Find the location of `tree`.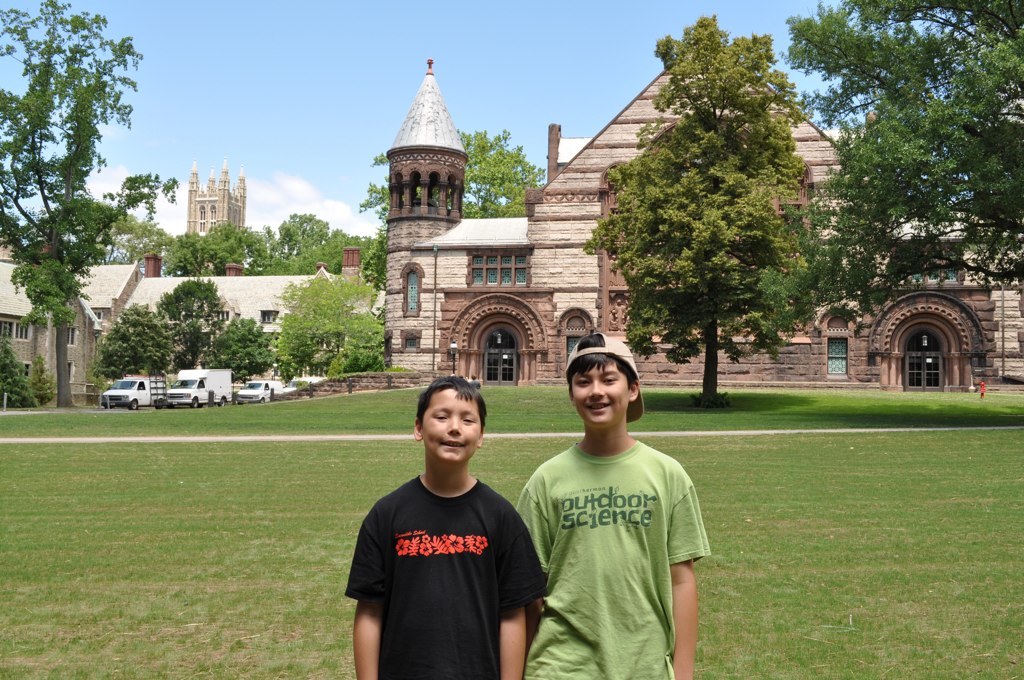
Location: locate(353, 122, 545, 279).
